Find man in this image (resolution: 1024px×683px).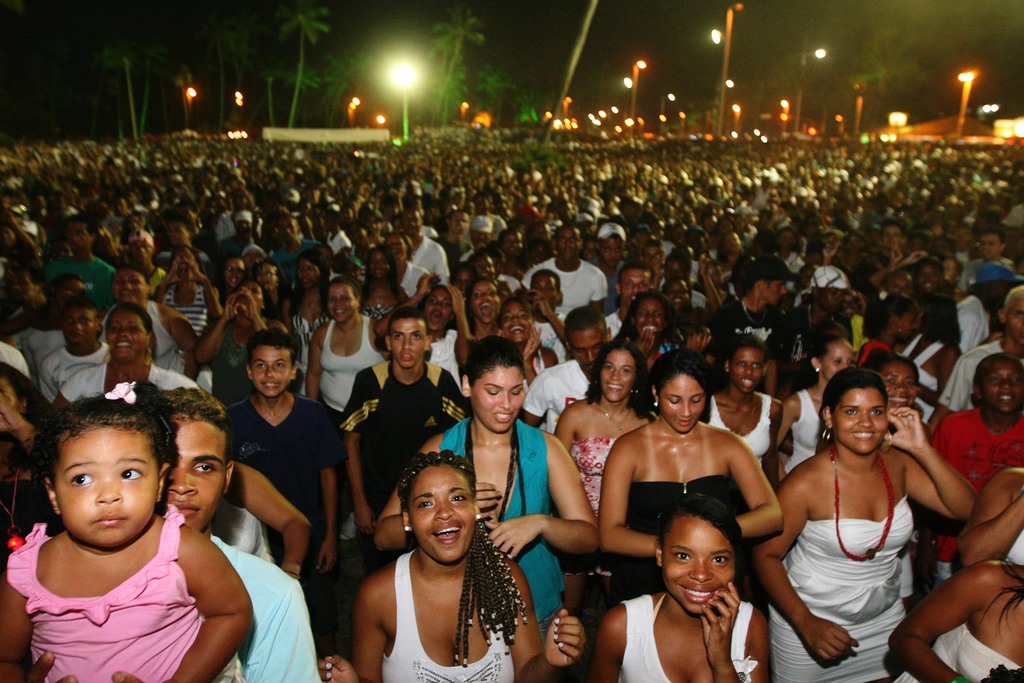
left=521, top=224, right=609, bottom=313.
